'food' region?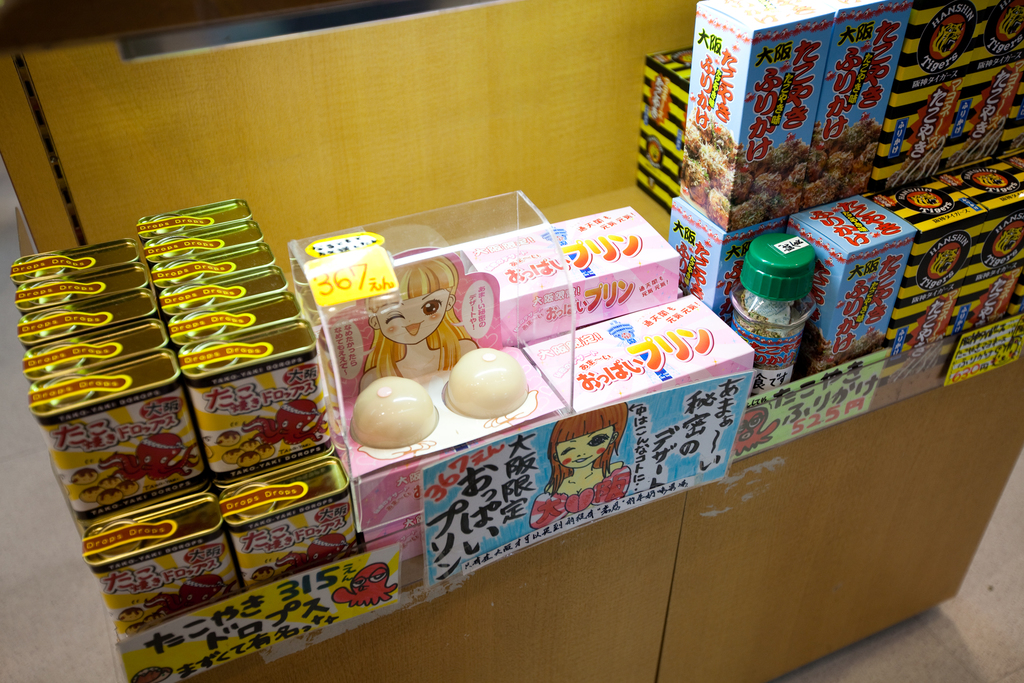
<region>452, 344, 539, 424</region>
